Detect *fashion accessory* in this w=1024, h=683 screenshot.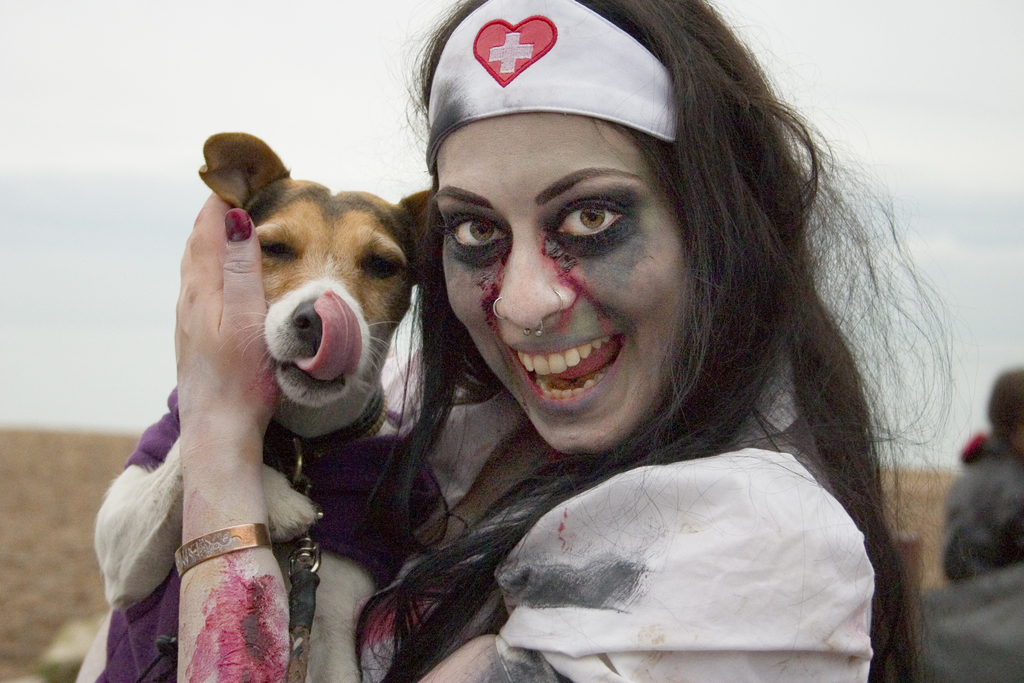
Detection: (x1=266, y1=384, x2=387, y2=682).
